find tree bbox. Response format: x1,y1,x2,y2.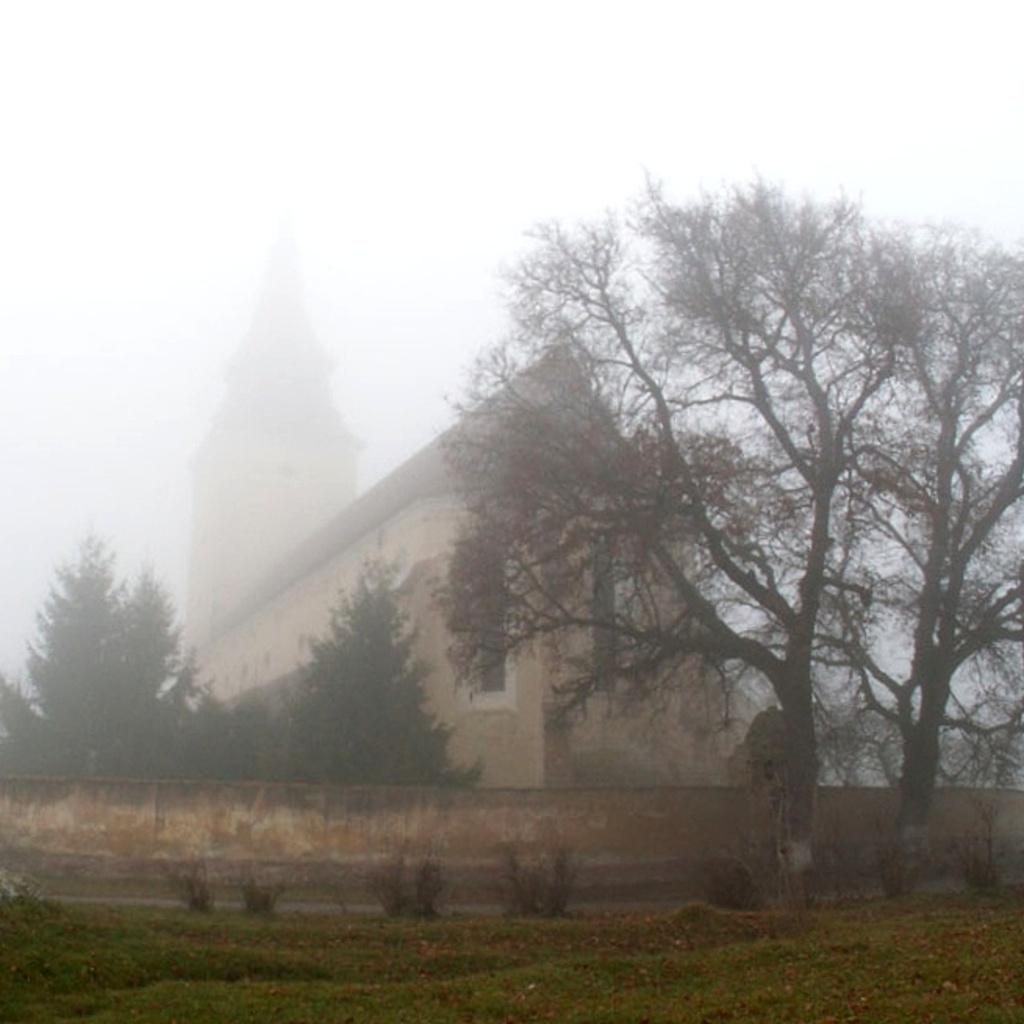
411,149,955,880.
